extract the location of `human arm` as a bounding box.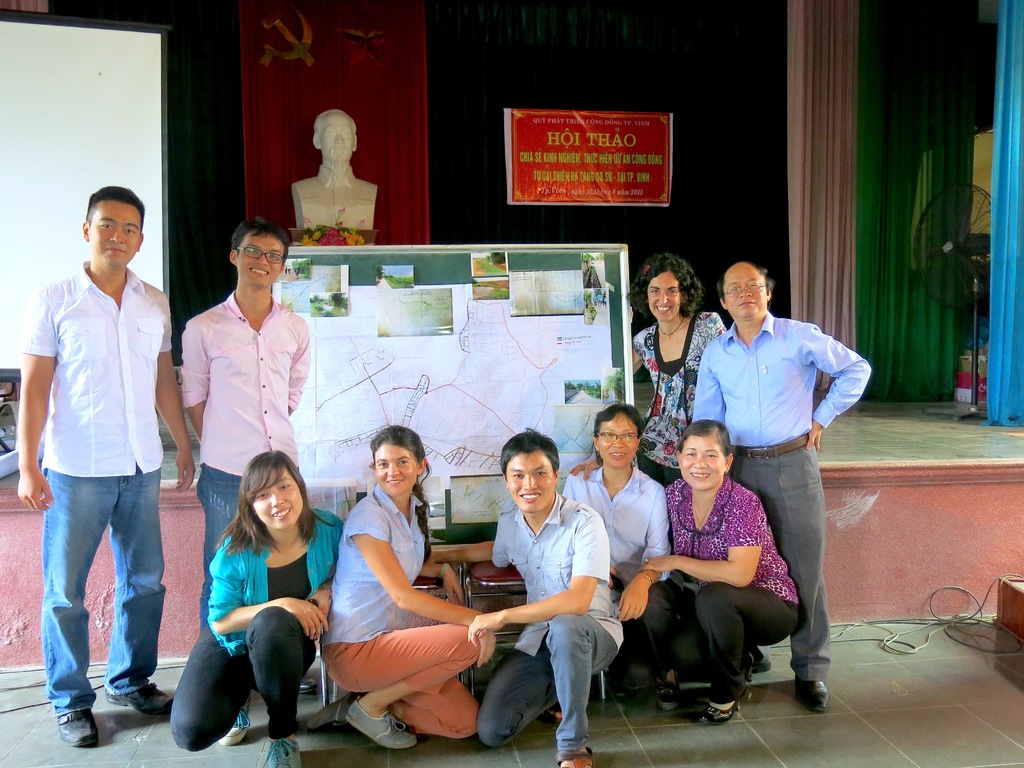
<bbox>340, 499, 499, 666</bbox>.
